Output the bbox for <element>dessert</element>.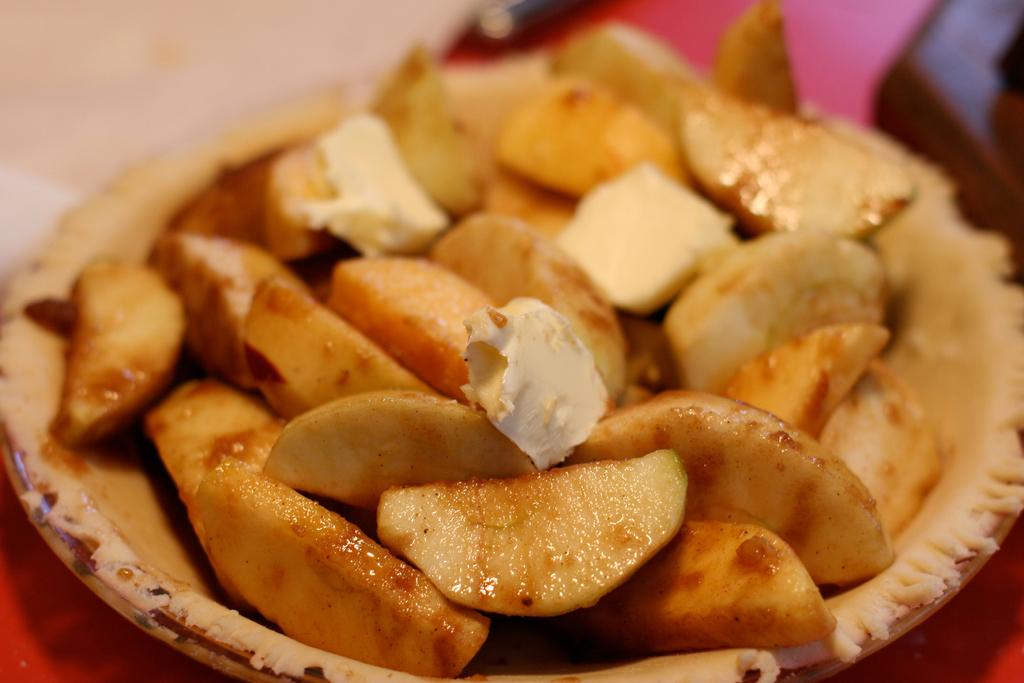
(left=453, top=304, right=634, bottom=467).
